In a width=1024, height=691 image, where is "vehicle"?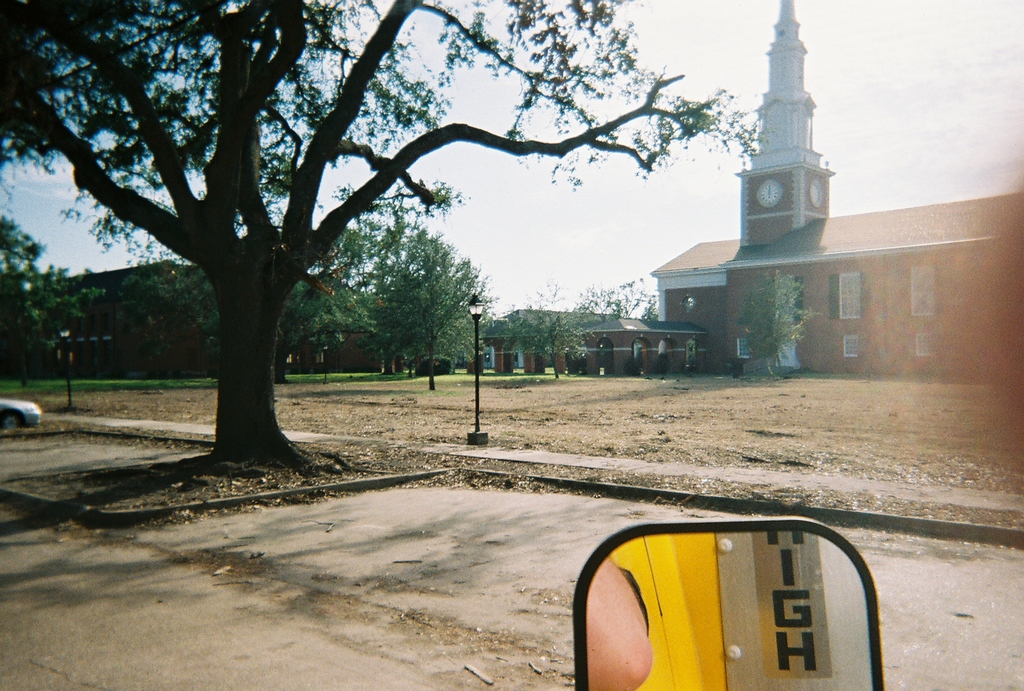
<bbox>575, 518, 887, 690</bbox>.
